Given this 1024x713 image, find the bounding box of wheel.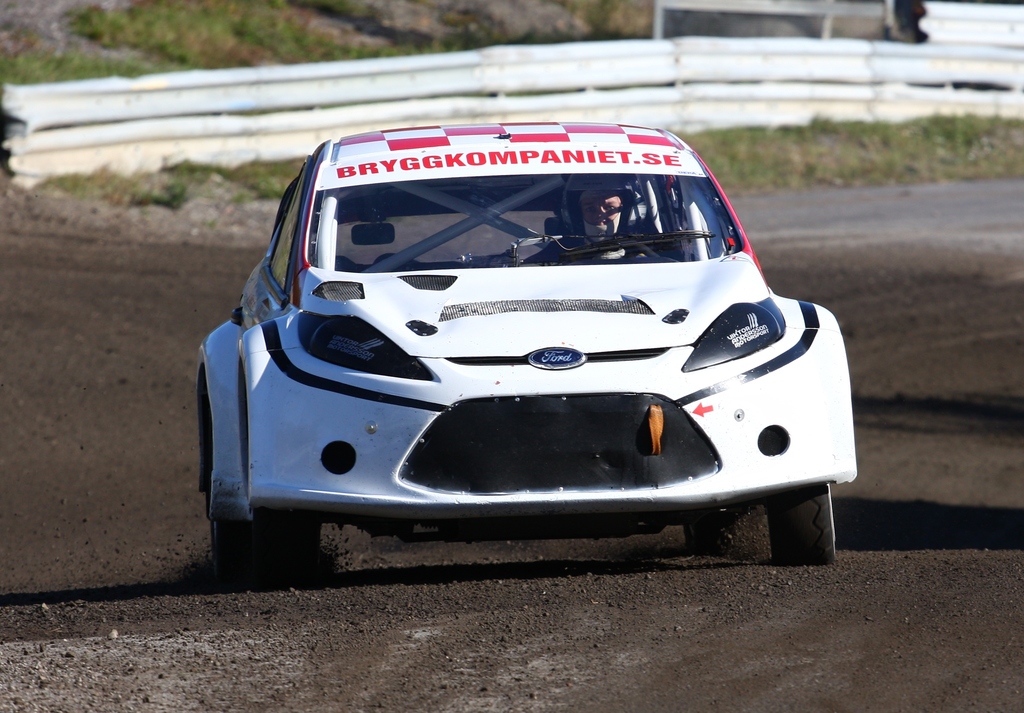
[765, 481, 834, 566].
